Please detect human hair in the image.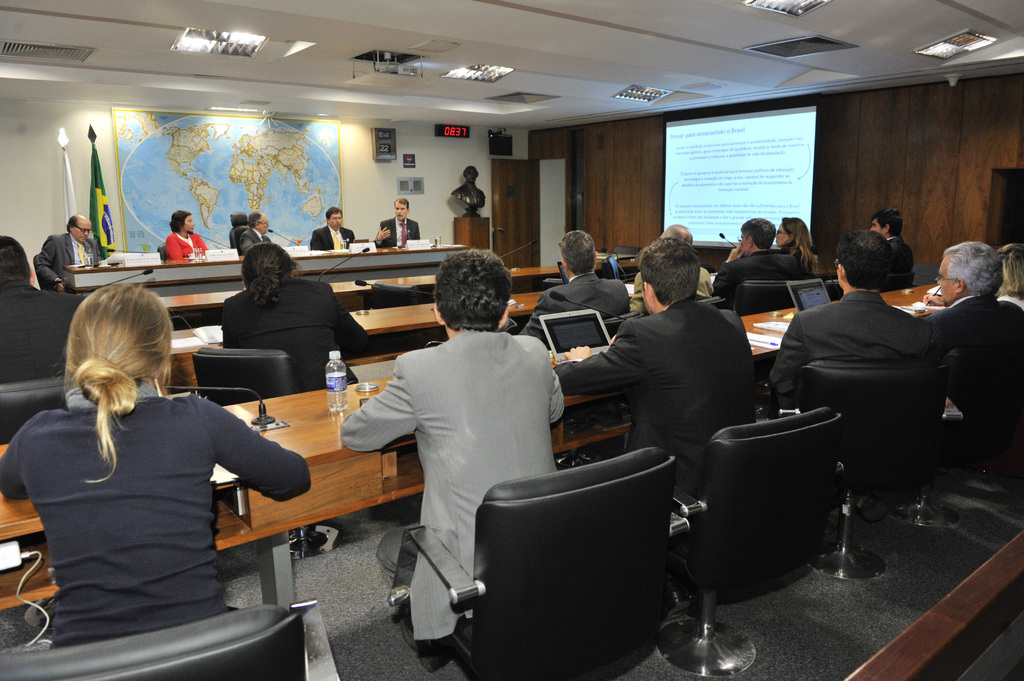
detection(434, 249, 514, 330).
